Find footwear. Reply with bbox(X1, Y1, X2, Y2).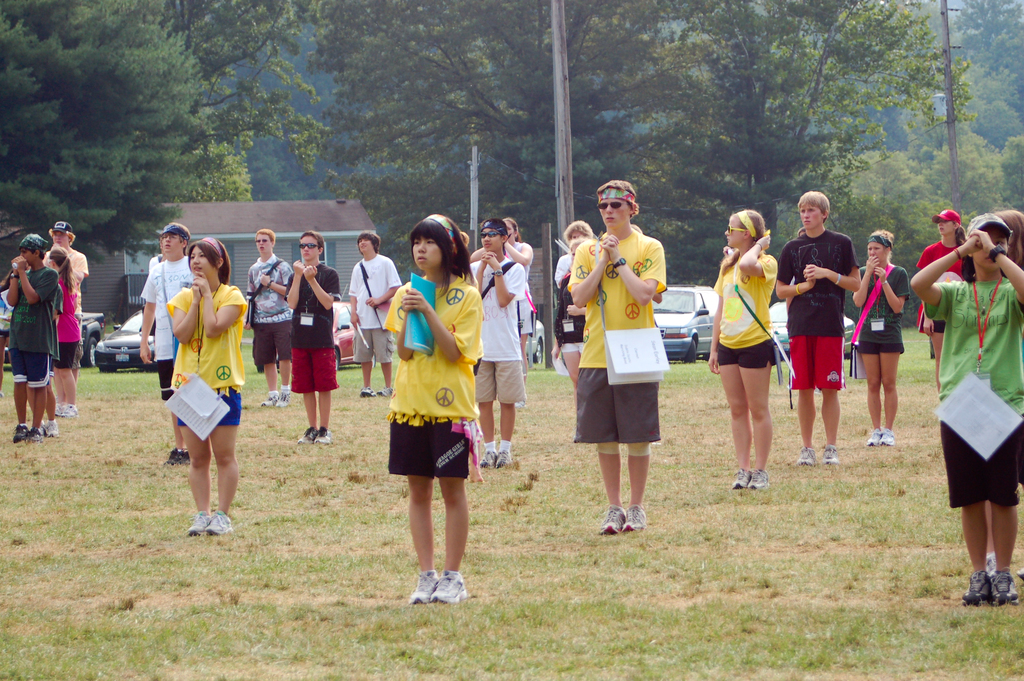
bbox(731, 472, 769, 490).
